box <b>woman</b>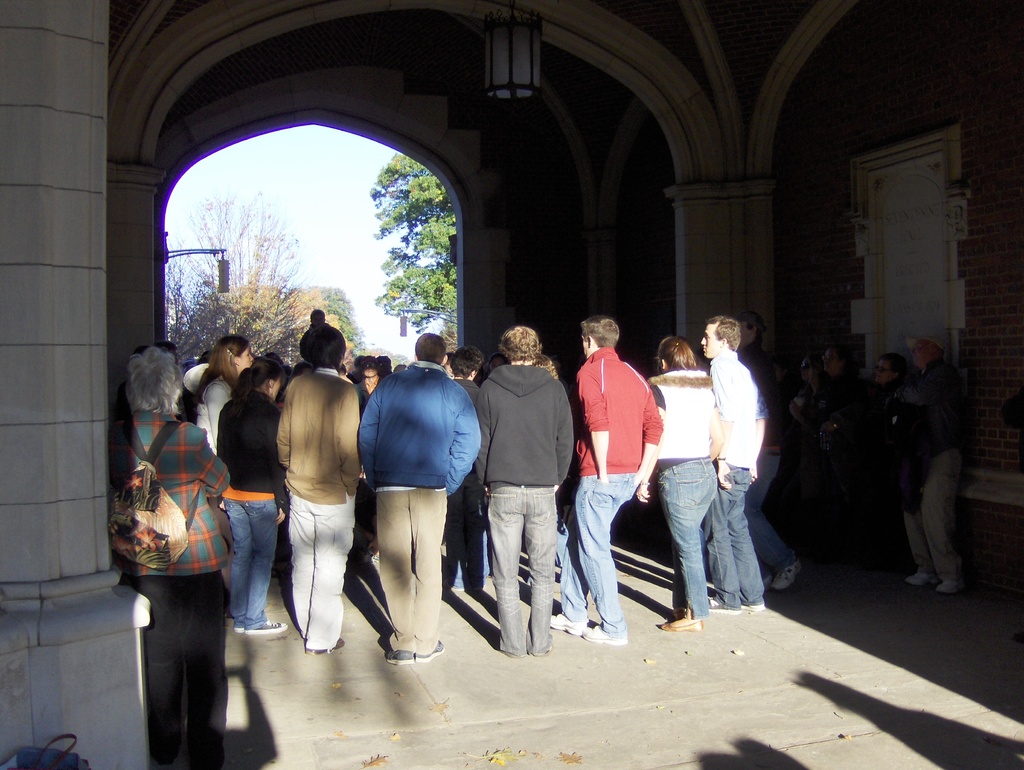
<bbox>191, 332, 260, 463</bbox>
